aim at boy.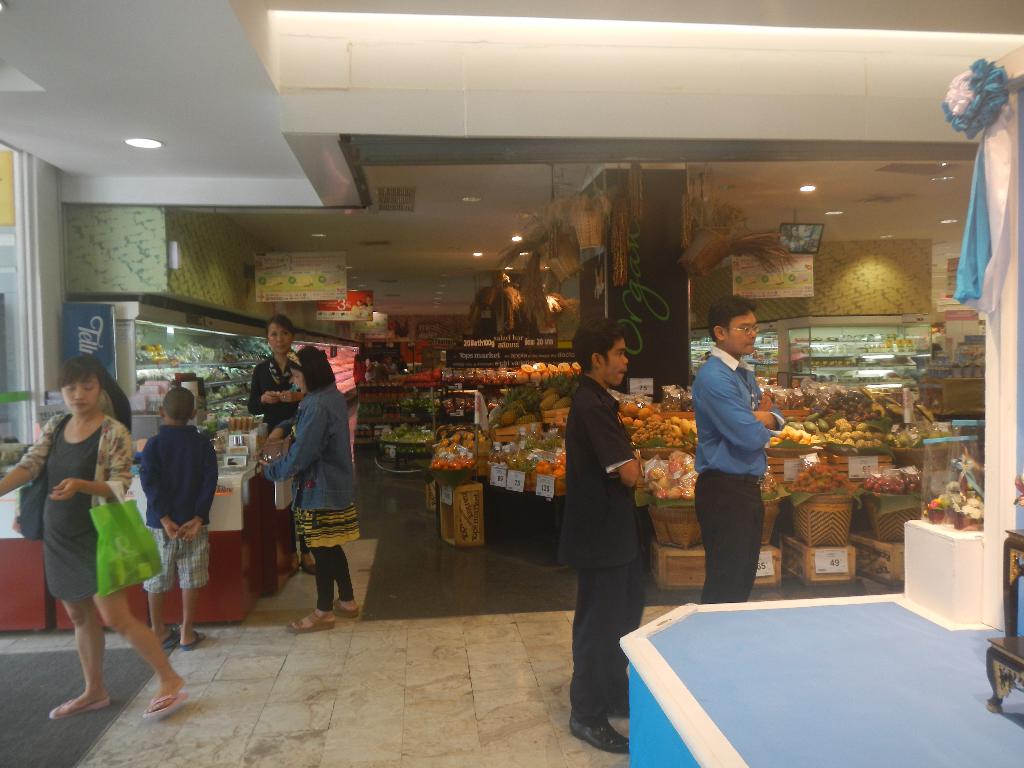
Aimed at rect(560, 321, 648, 755).
